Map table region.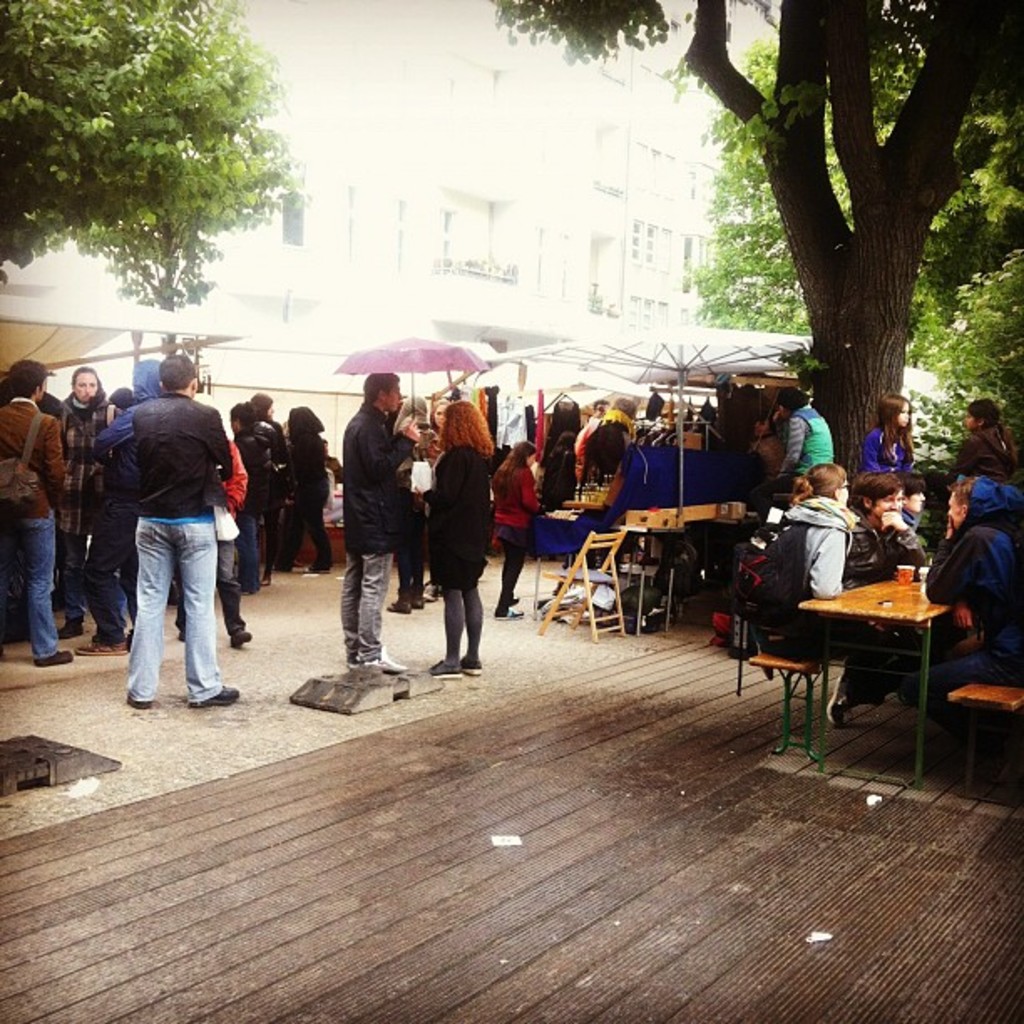
Mapped to 796,571,957,785.
